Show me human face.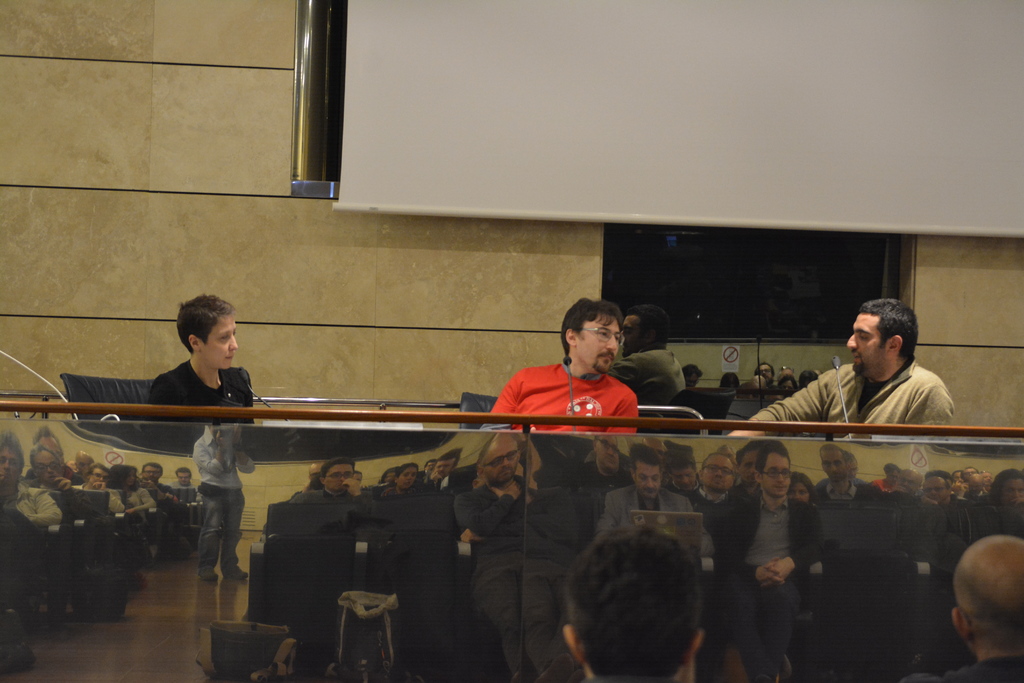
human face is here: (822, 454, 847, 483).
